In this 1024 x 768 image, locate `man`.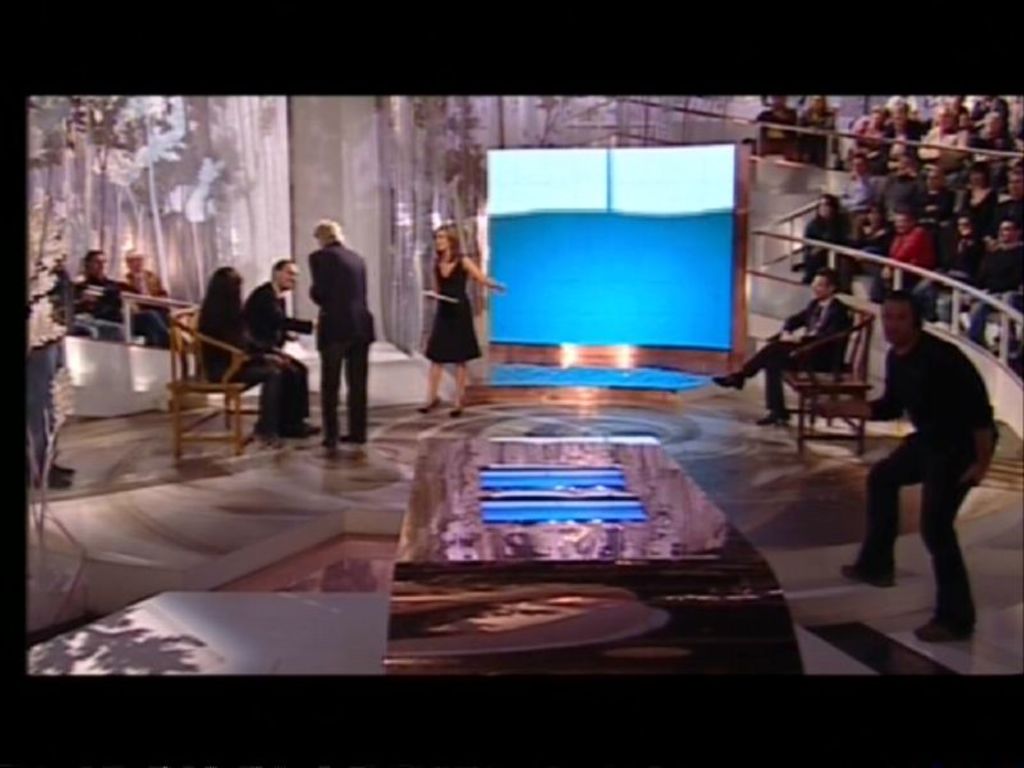
Bounding box: [x1=809, y1=289, x2=1002, y2=639].
